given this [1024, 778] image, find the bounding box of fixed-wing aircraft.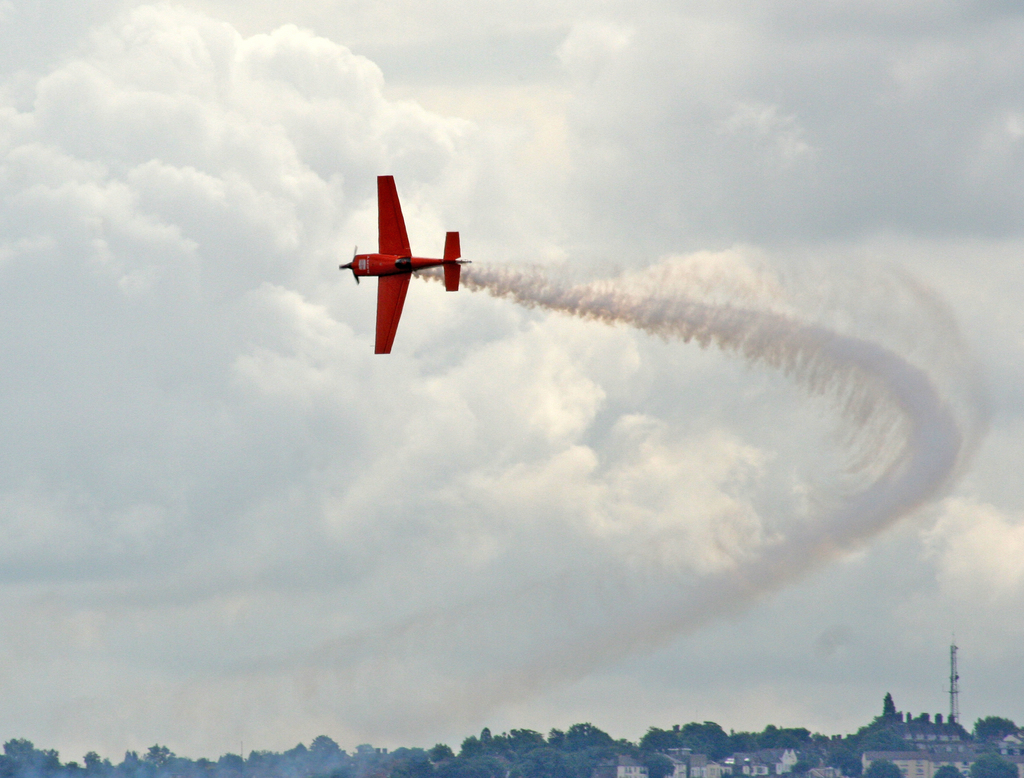
l=342, t=174, r=468, b=351.
